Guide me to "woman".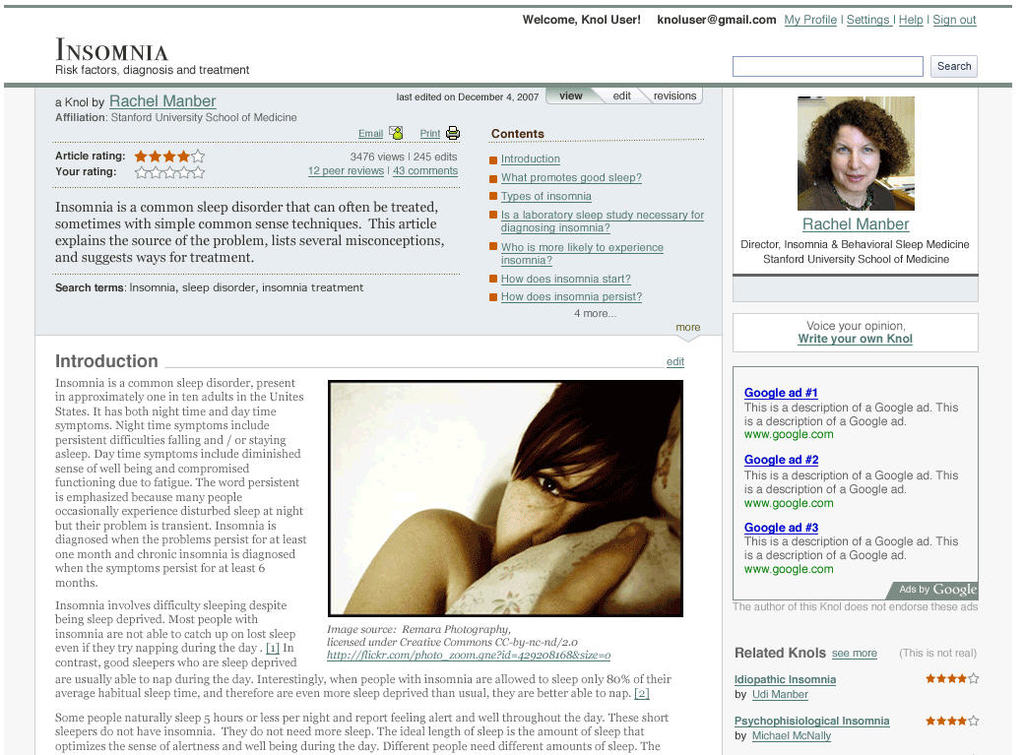
Guidance: [338, 382, 682, 614].
